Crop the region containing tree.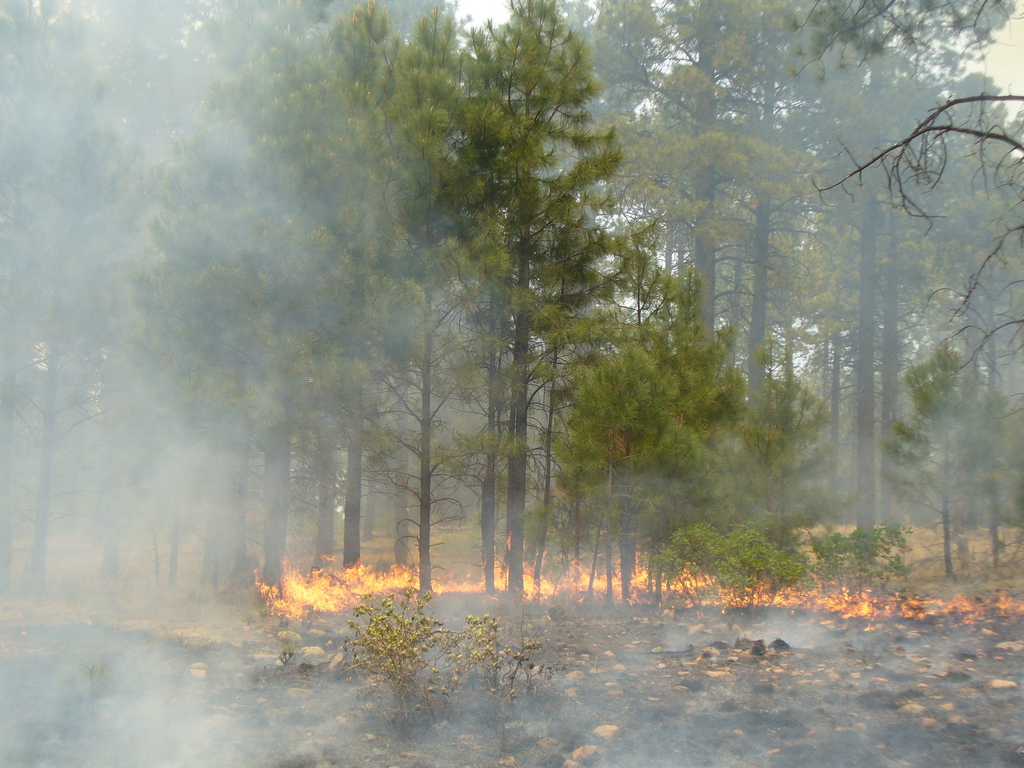
Crop region: [left=0, top=0, right=142, bottom=607].
